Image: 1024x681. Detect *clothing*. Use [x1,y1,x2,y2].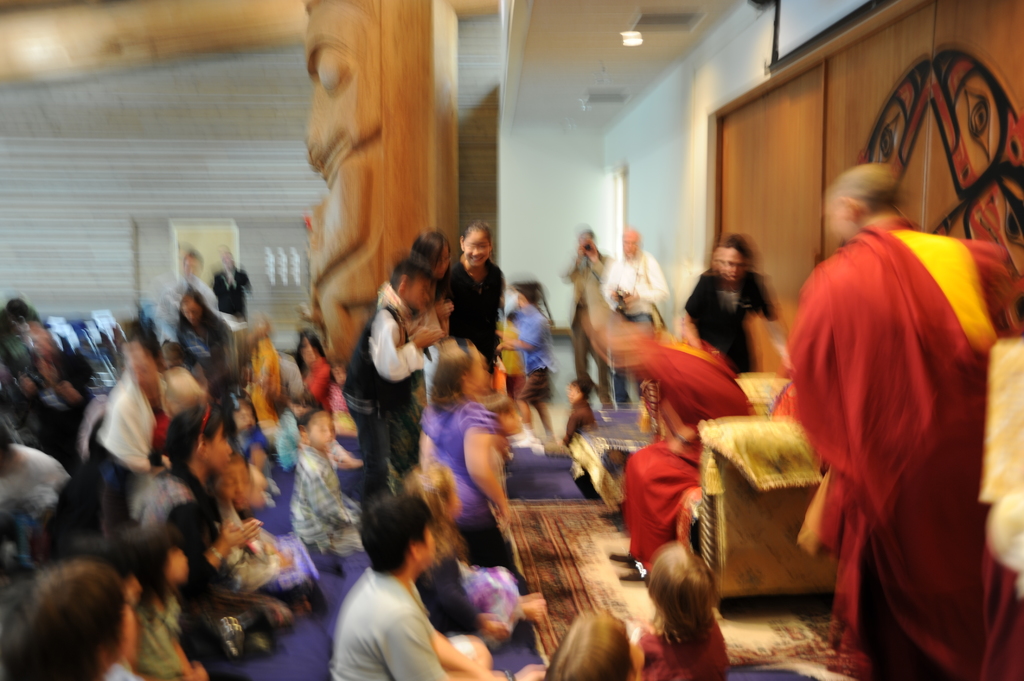
[337,273,426,509].
